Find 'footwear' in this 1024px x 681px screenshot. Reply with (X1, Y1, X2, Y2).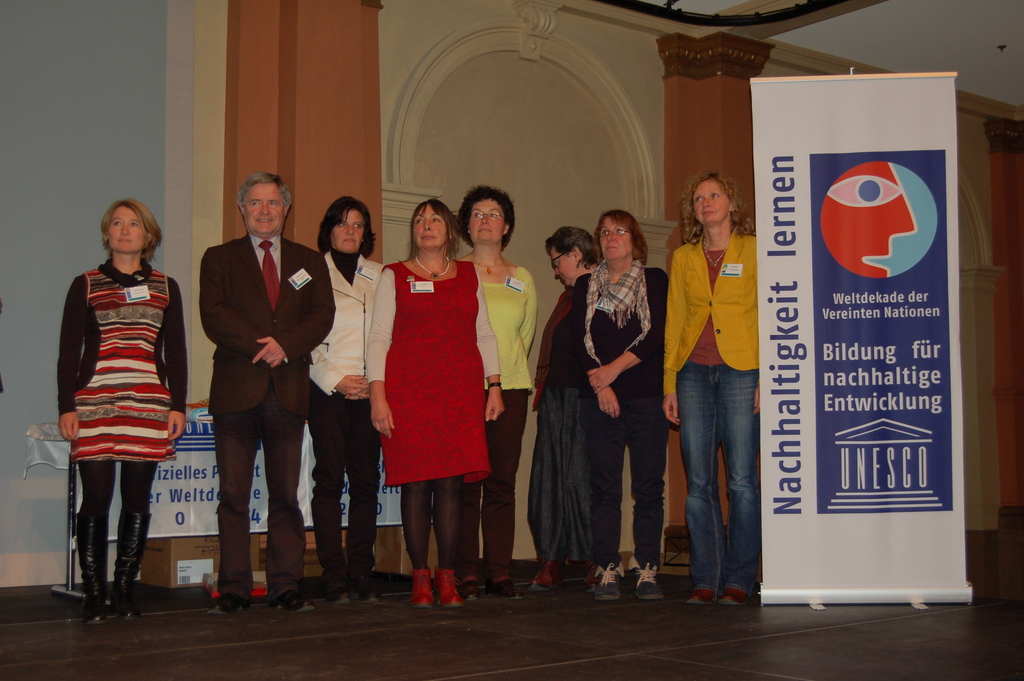
(209, 591, 249, 619).
